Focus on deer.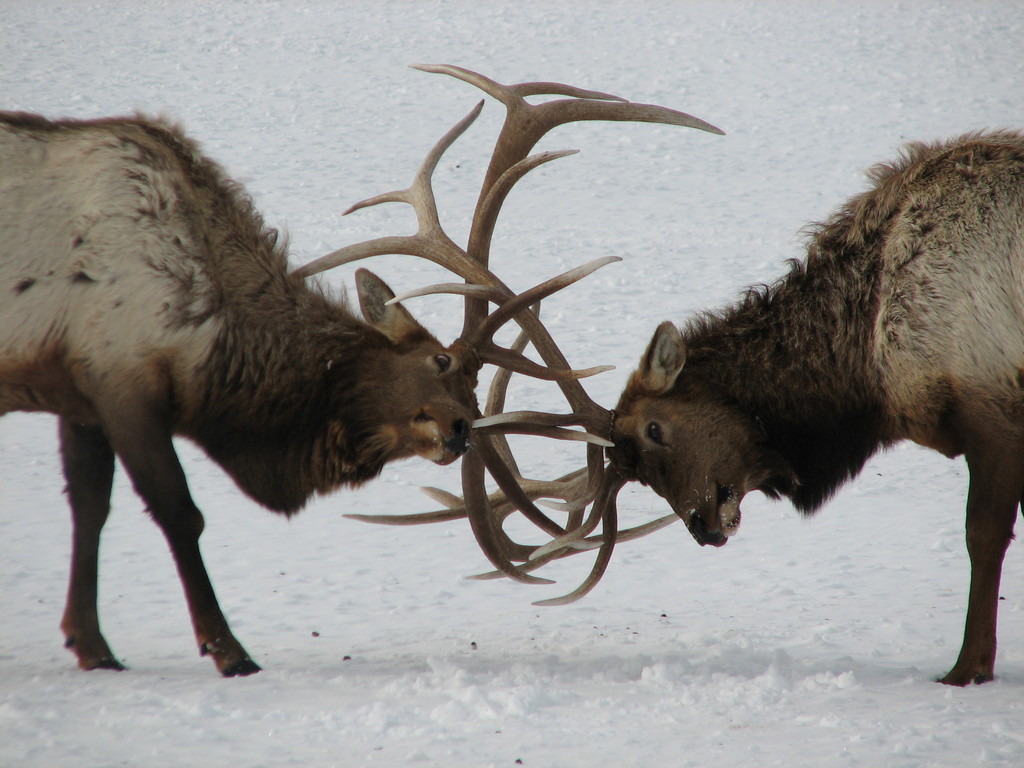
Focused at box=[0, 114, 719, 675].
